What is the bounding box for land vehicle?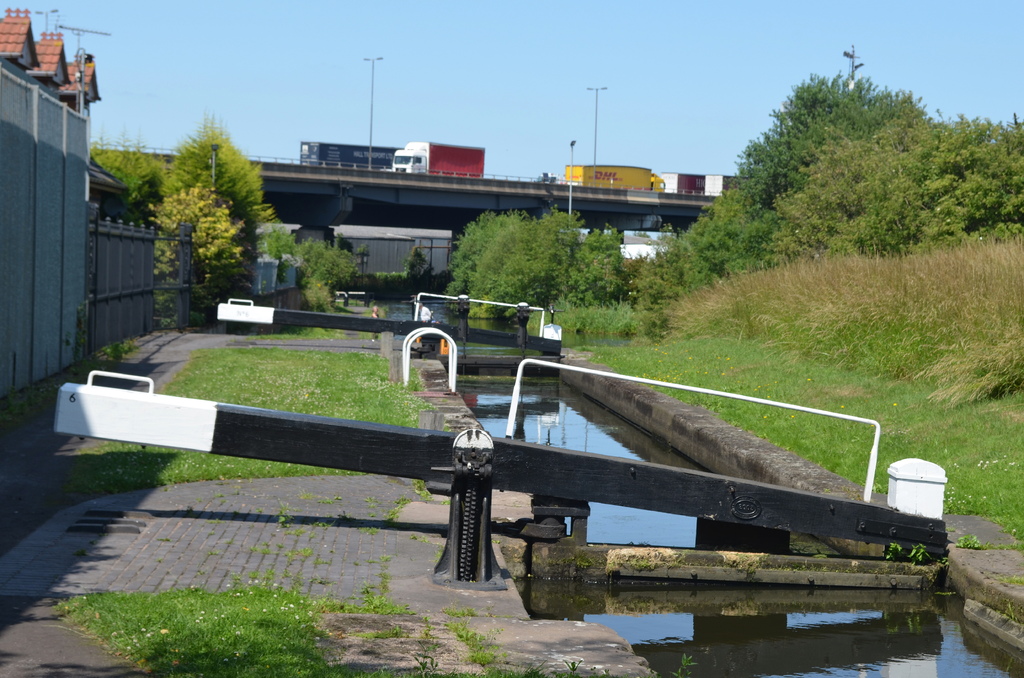
box=[392, 136, 484, 180].
